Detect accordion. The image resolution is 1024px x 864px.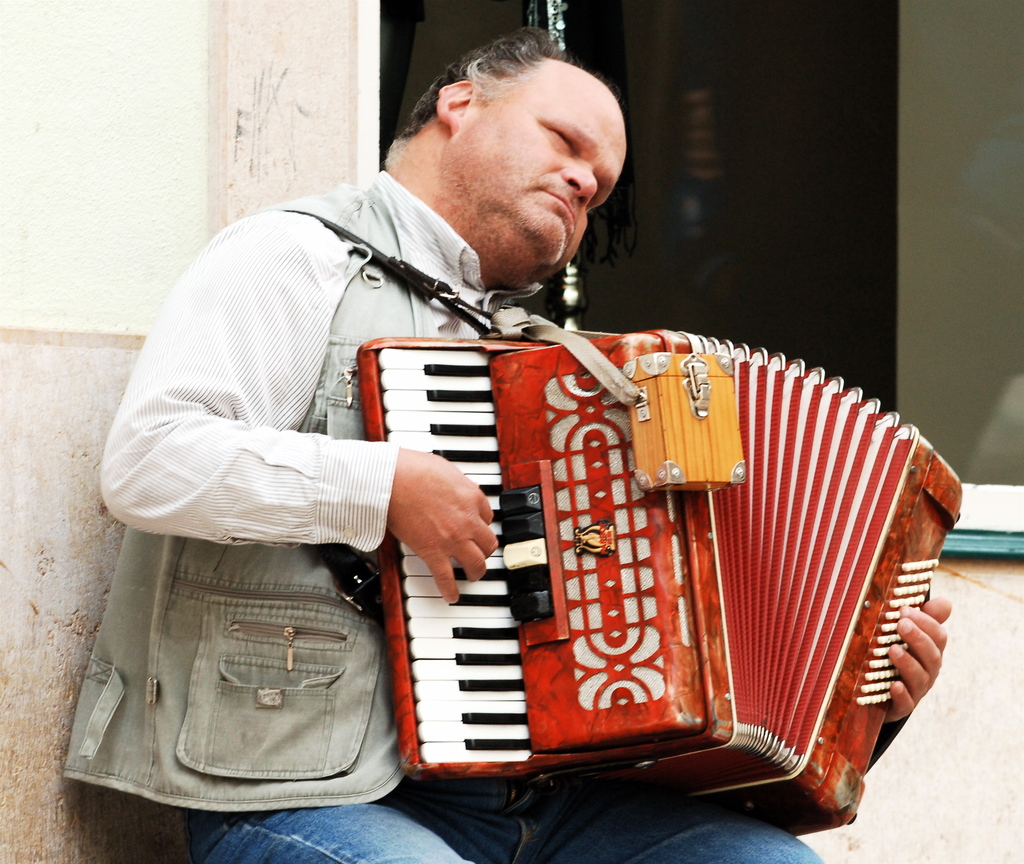
l=292, t=199, r=958, b=839.
